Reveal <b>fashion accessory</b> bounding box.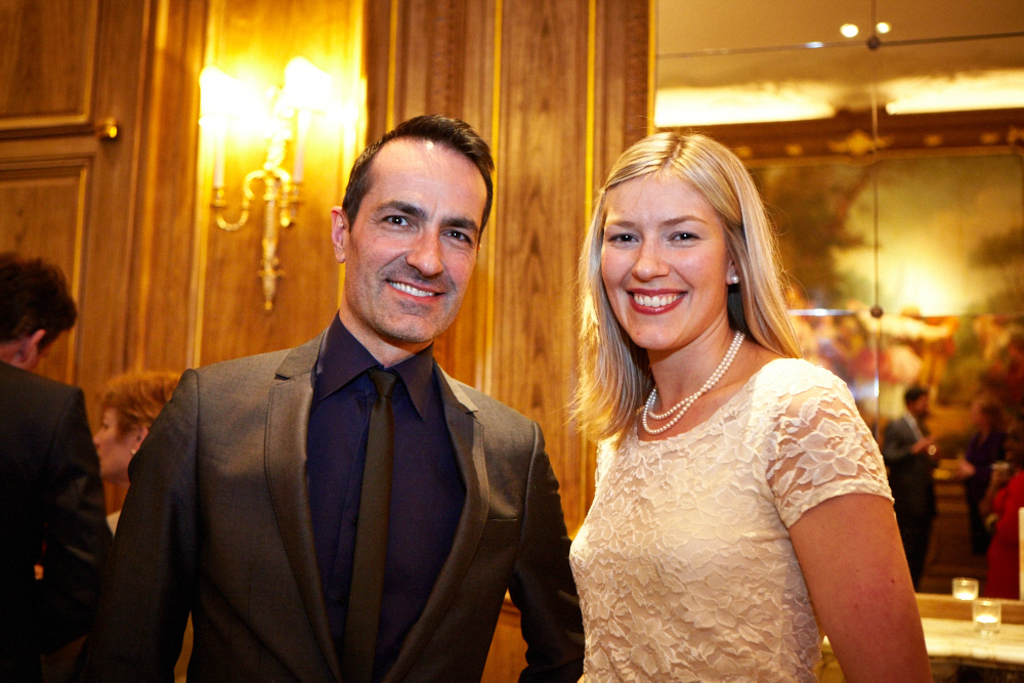
Revealed: bbox=(131, 451, 137, 453).
